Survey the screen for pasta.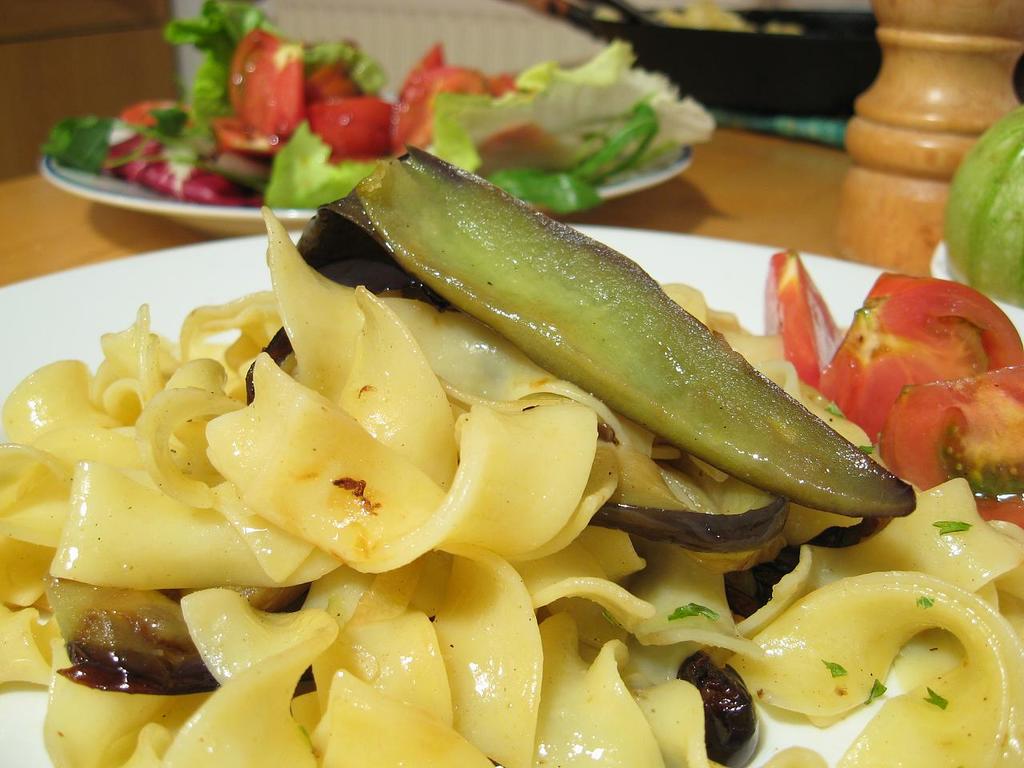
Survey found: region(0, 203, 1023, 767).
